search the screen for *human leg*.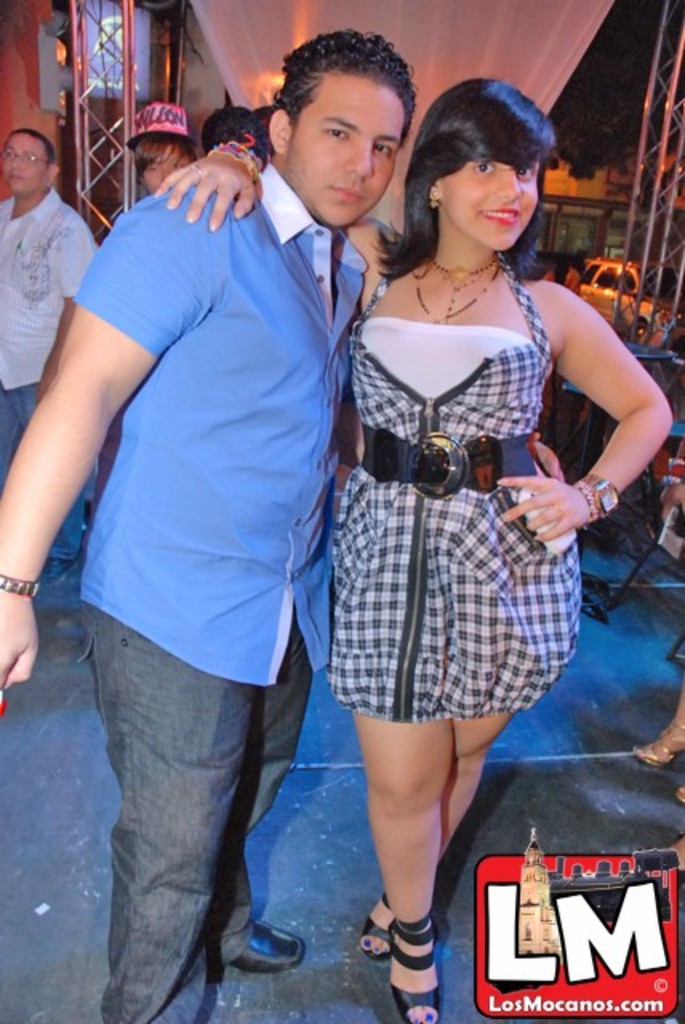
Found at bbox=[83, 592, 232, 1022].
